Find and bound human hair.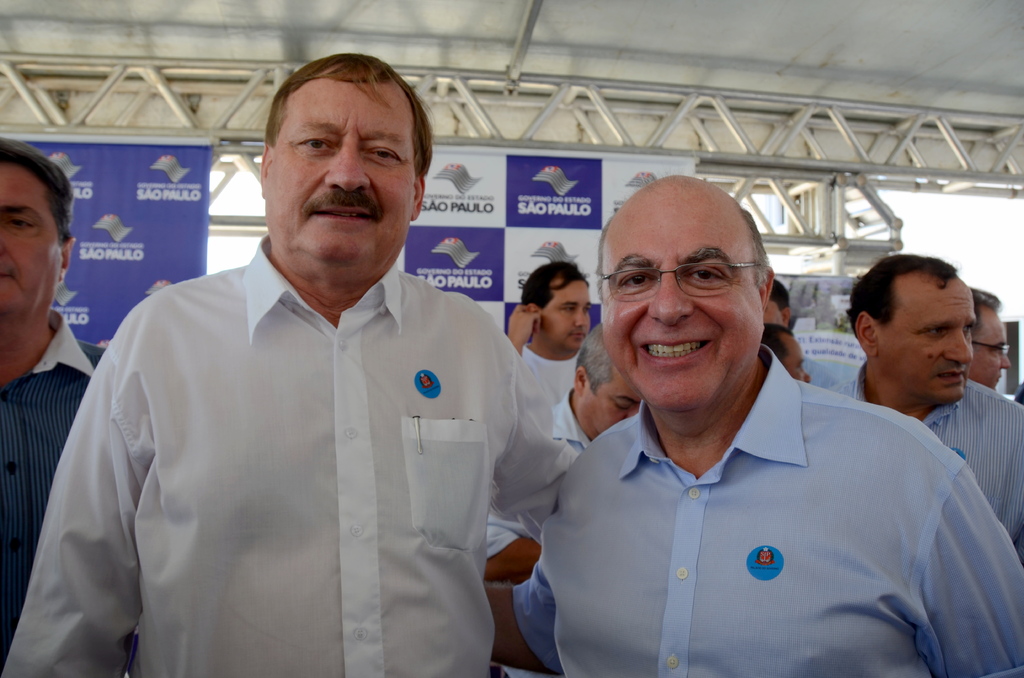
Bound: box=[572, 319, 615, 394].
